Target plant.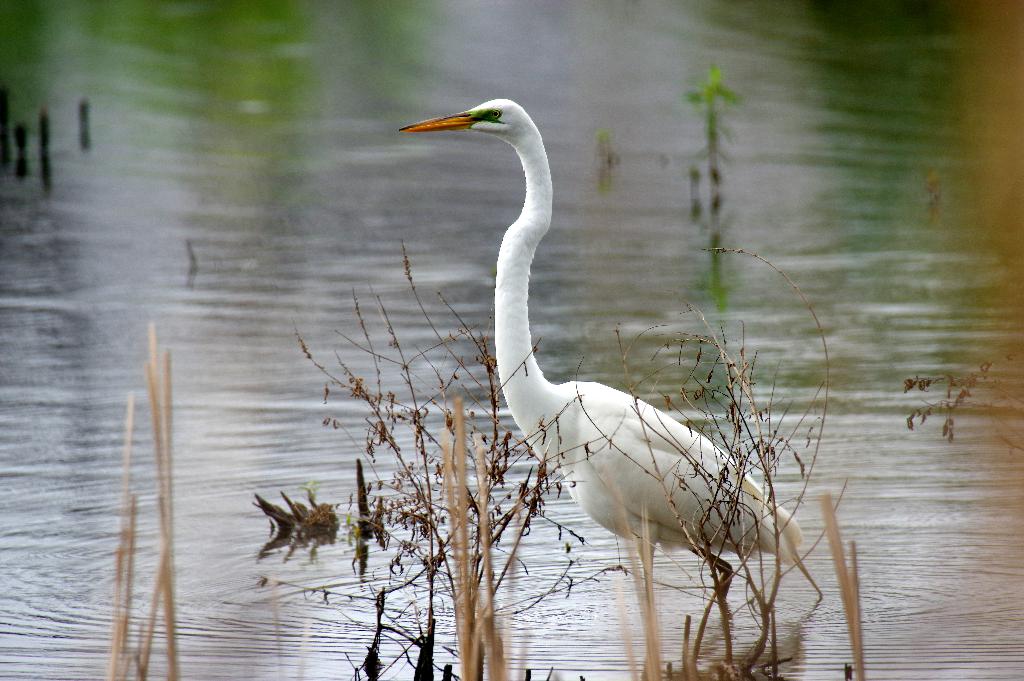
Target region: 680:53:746:140.
